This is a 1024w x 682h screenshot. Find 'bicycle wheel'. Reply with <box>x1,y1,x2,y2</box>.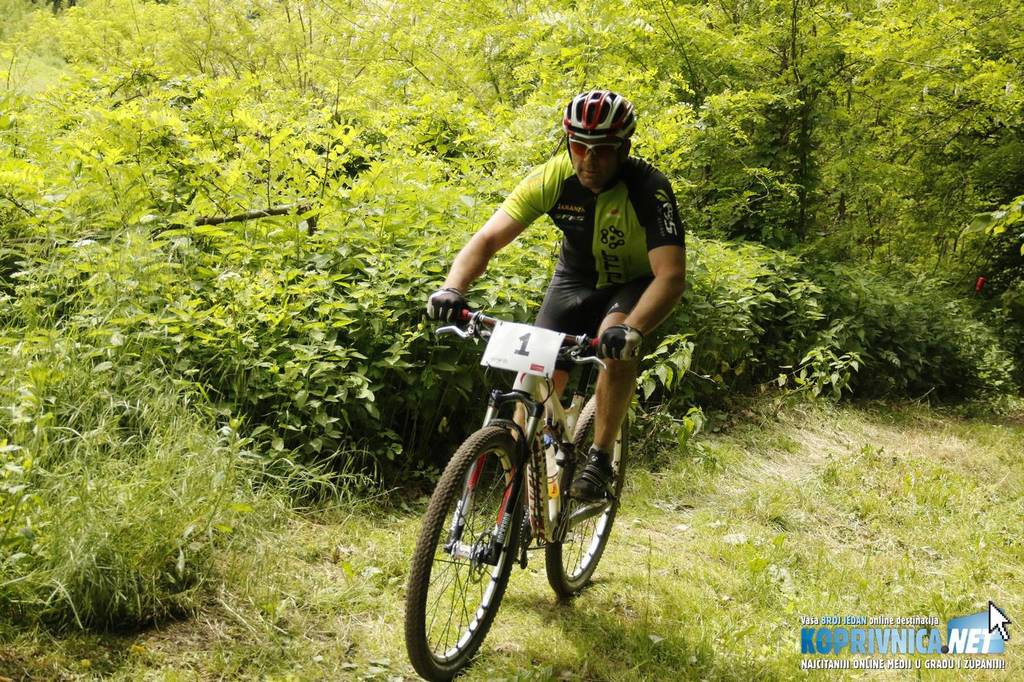
<box>401,424,536,678</box>.
